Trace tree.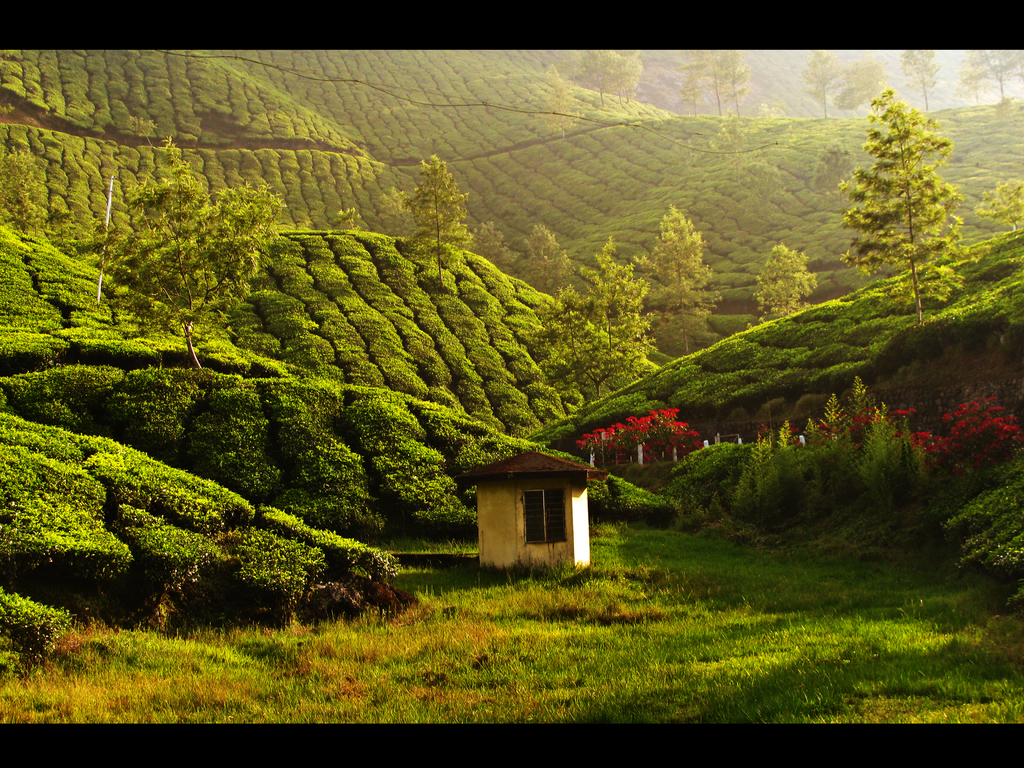
Traced to bbox=[899, 50, 940, 114].
